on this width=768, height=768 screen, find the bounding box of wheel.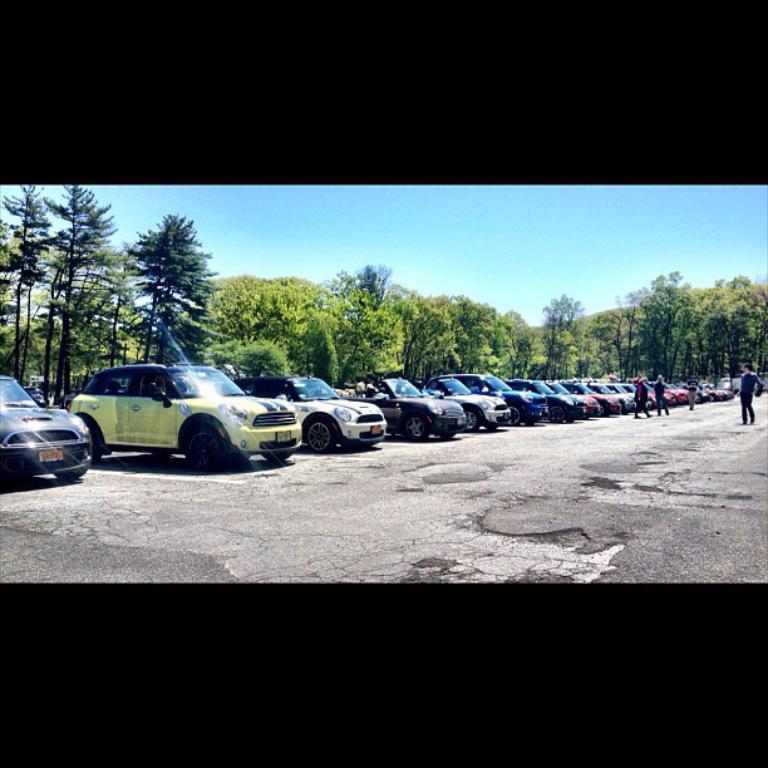
Bounding box: <bbox>404, 413, 425, 439</bbox>.
